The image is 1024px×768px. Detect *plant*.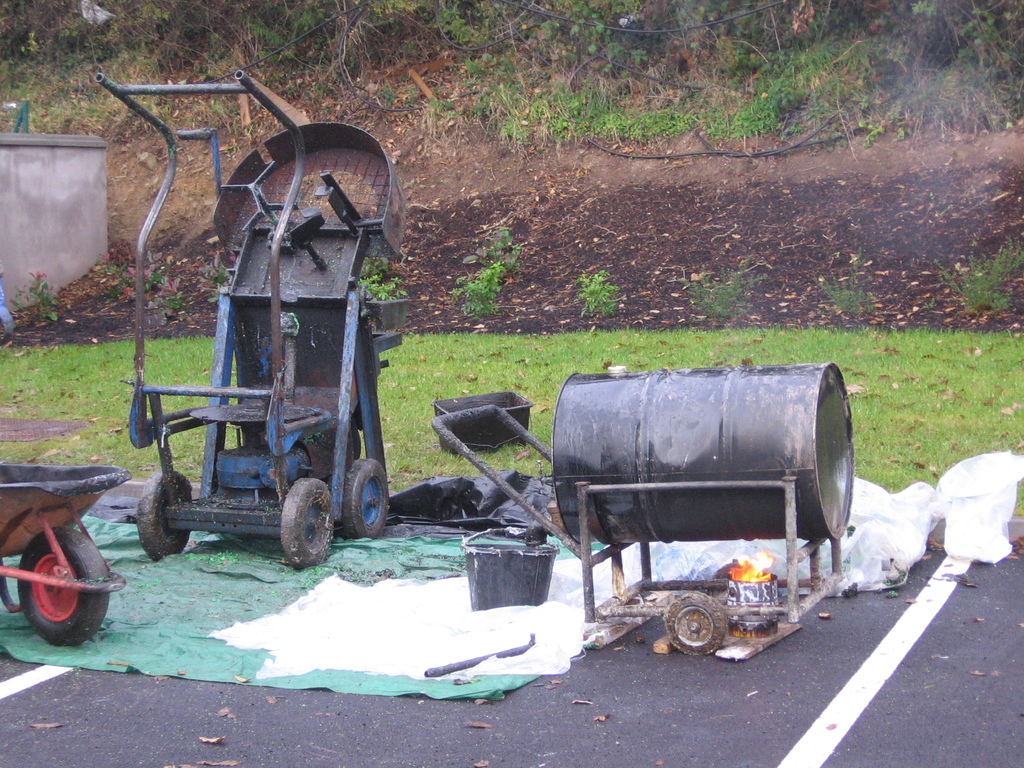
Detection: (113, 236, 138, 264).
